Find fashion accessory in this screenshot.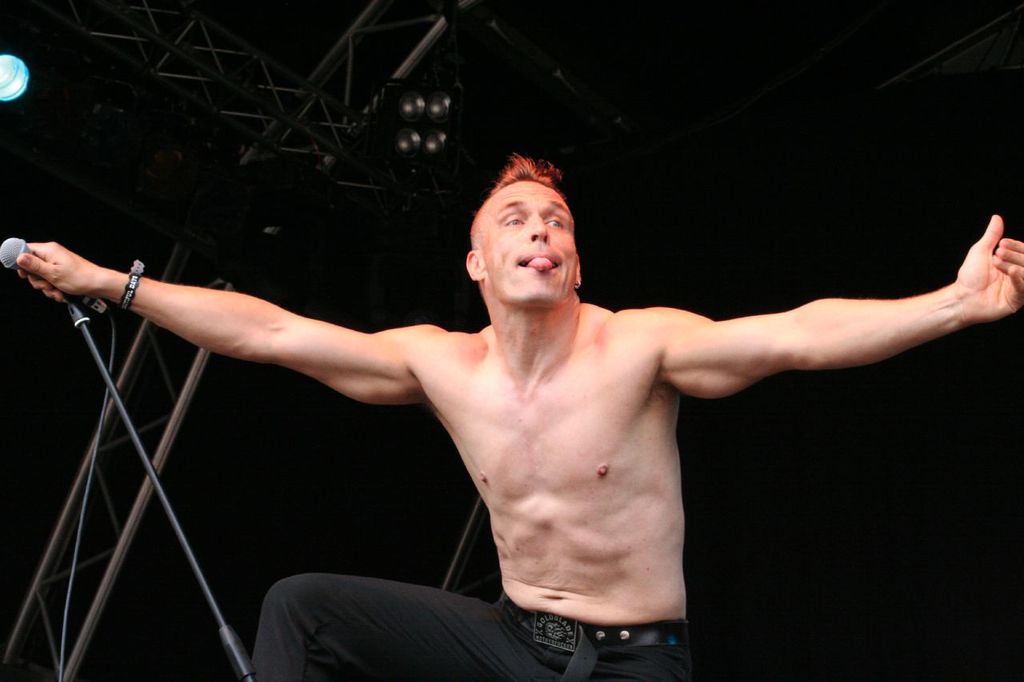
The bounding box for fashion accessory is 502, 588, 690, 681.
